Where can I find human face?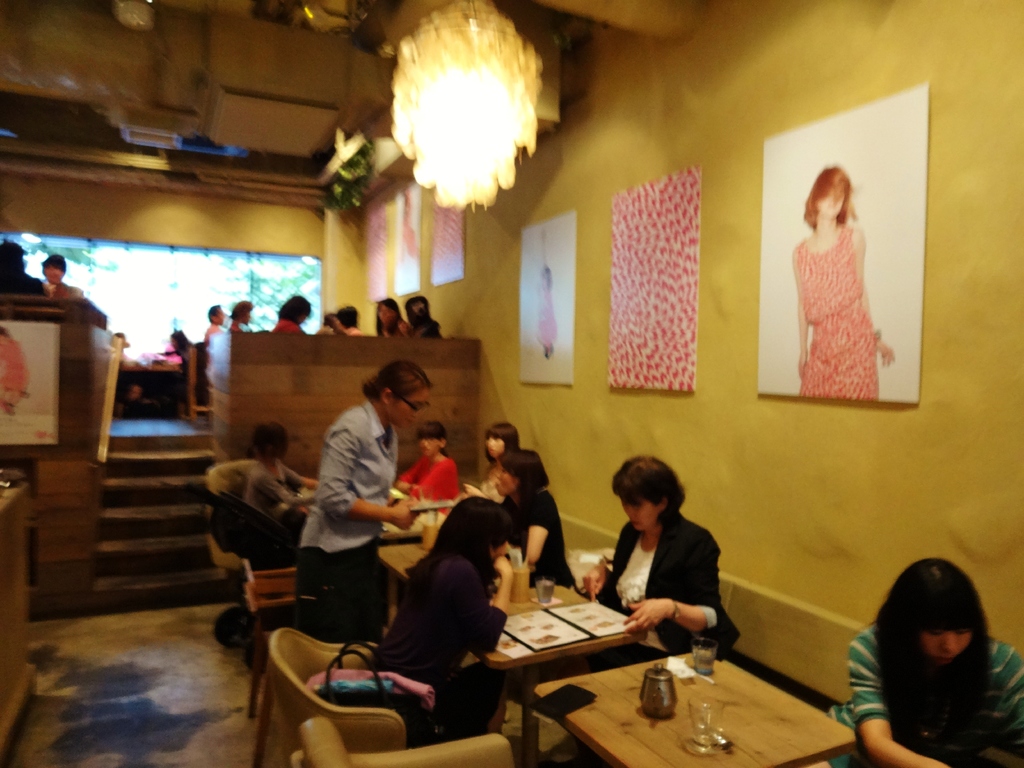
You can find it at box=[493, 465, 515, 494].
